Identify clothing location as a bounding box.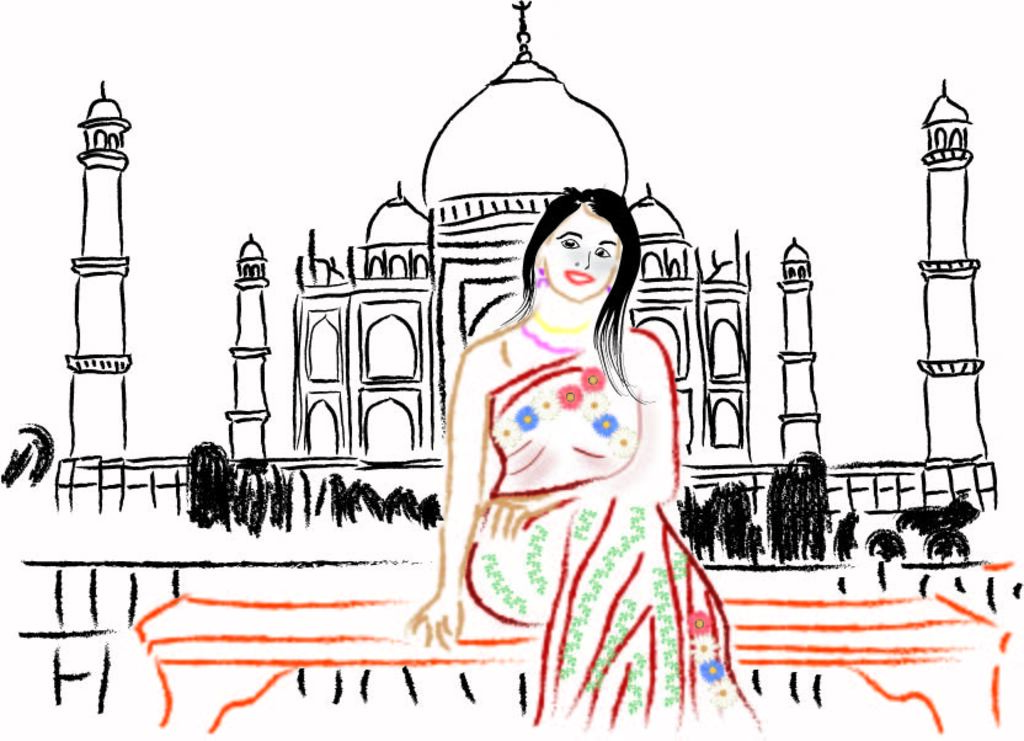
box=[438, 273, 718, 676].
